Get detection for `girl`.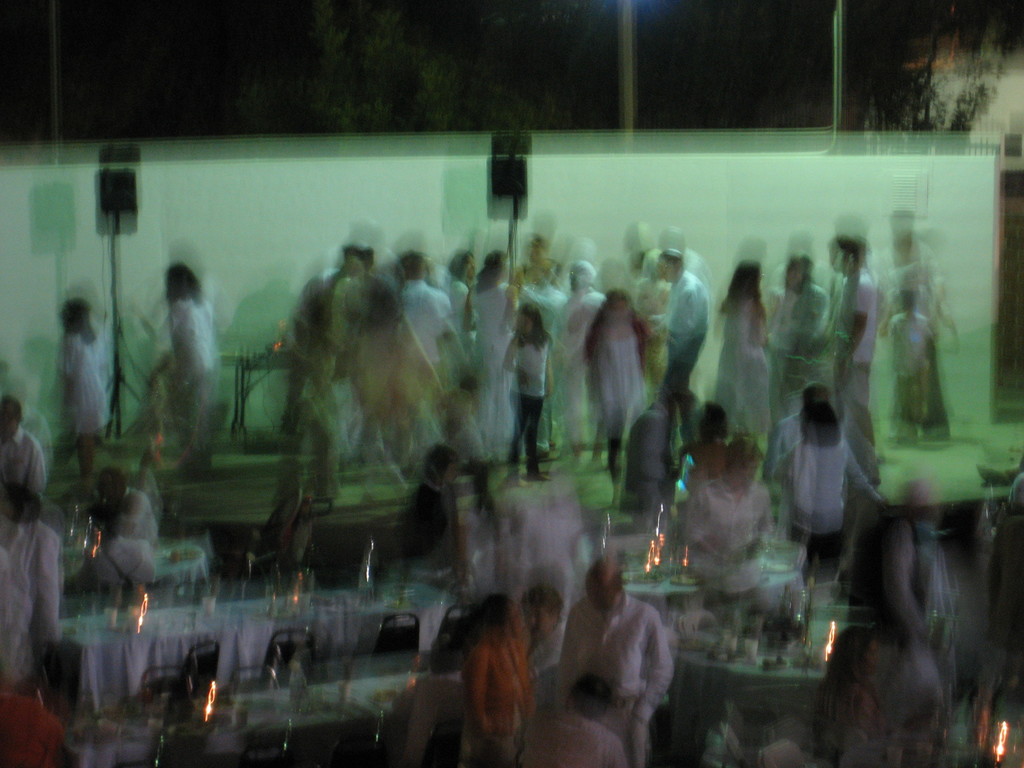
Detection: [left=721, top=260, right=783, bottom=442].
